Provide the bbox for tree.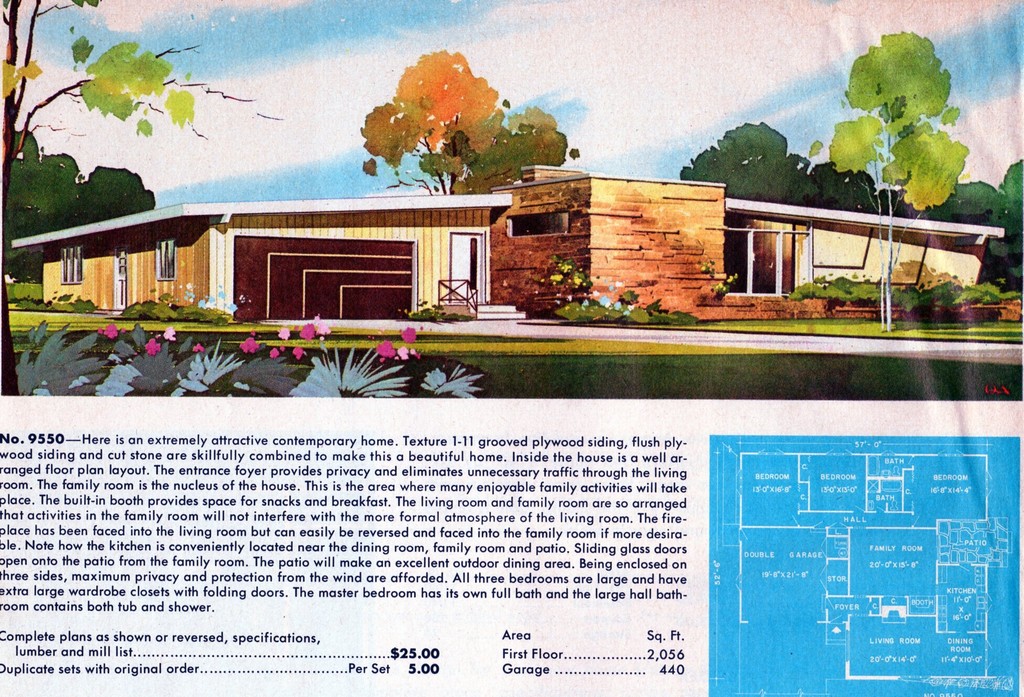
{"left": 828, "top": 33, "right": 965, "bottom": 327}.
